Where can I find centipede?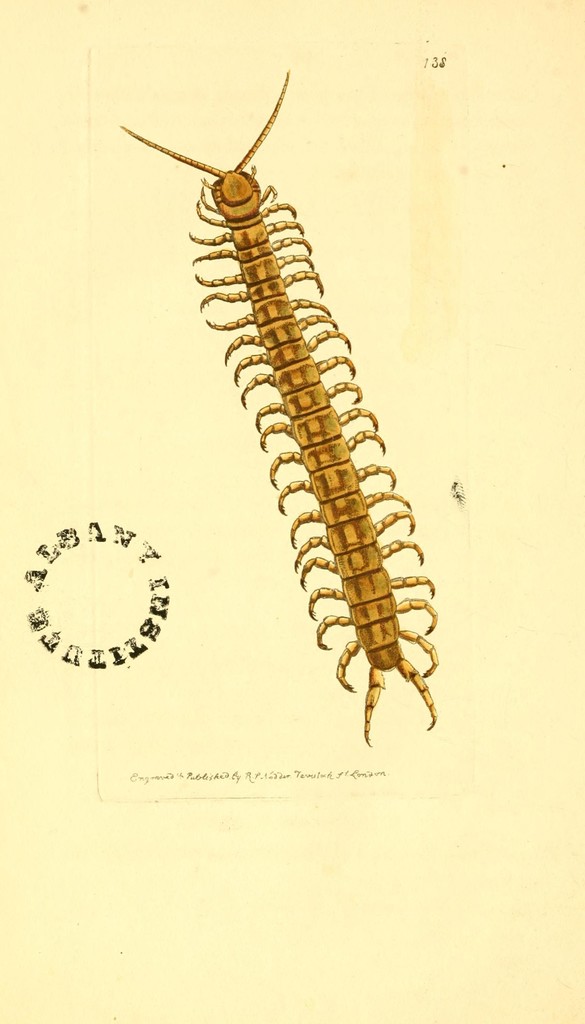
You can find it at pyautogui.locateOnScreen(114, 76, 438, 746).
